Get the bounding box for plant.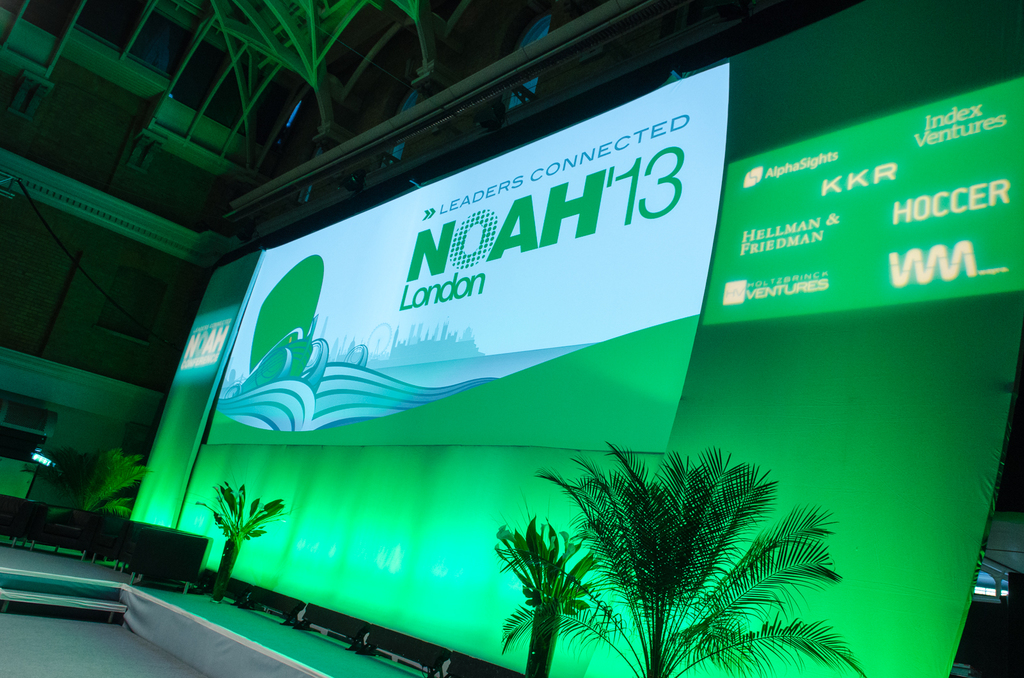
<box>198,489,272,589</box>.
